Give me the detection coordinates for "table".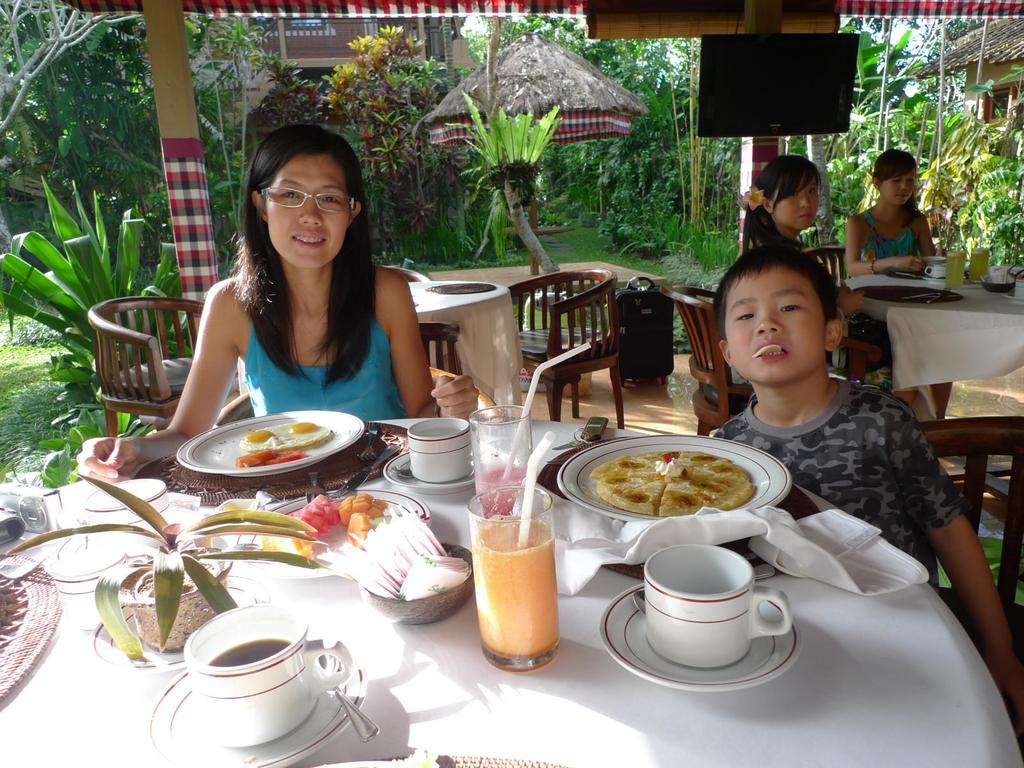
l=419, t=278, r=530, b=420.
